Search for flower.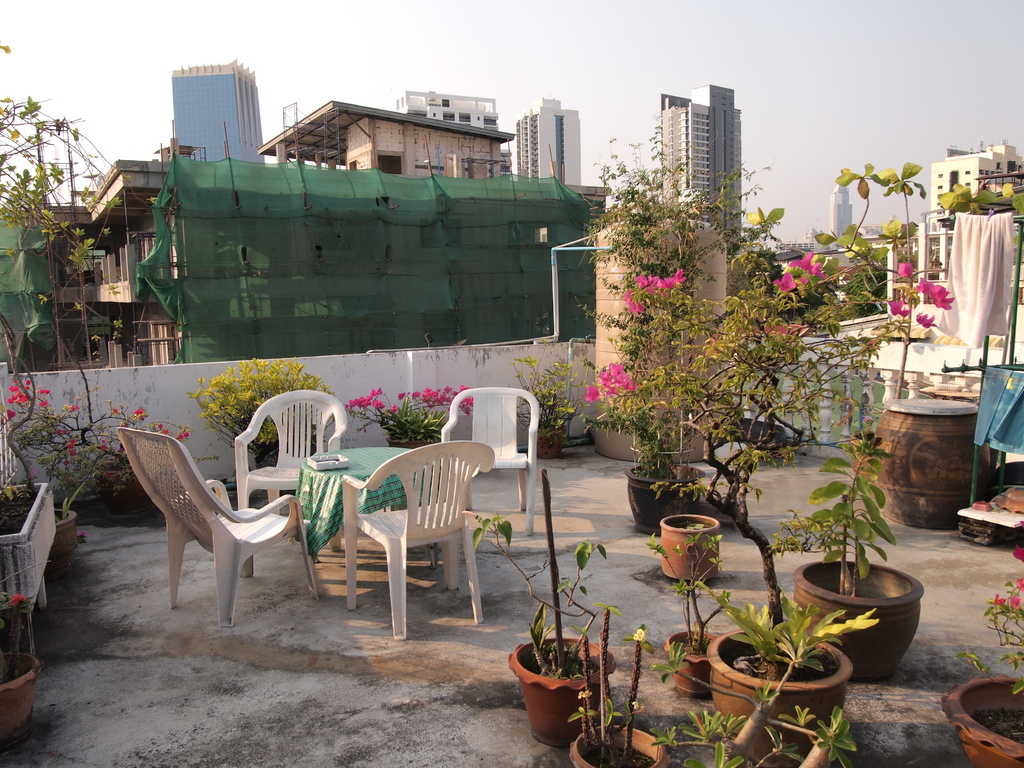
Found at pyautogui.locateOnScreen(1016, 573, 1023, 594).
